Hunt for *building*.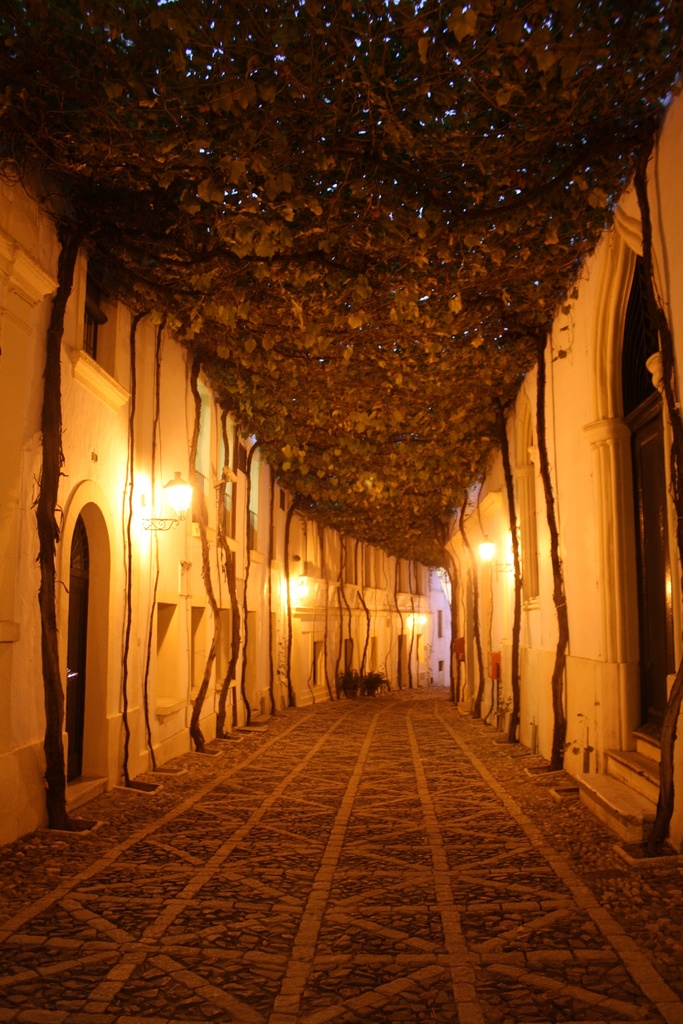
Hunted down at select_region(0, 157, 446, 851).
